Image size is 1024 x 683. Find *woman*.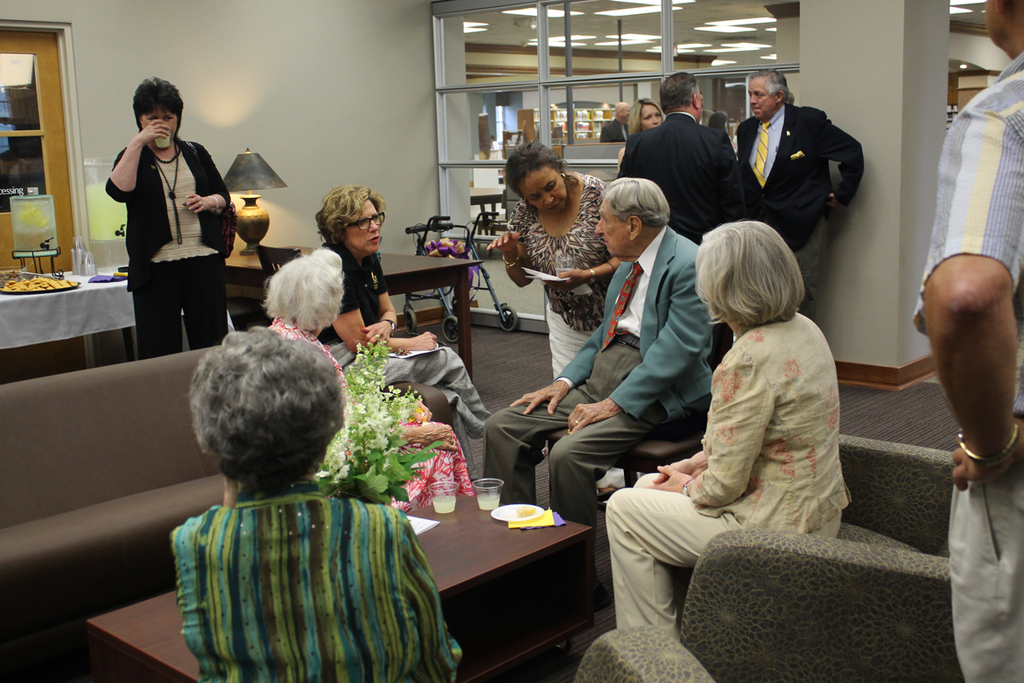
detection(105, 76, 241, 369).
